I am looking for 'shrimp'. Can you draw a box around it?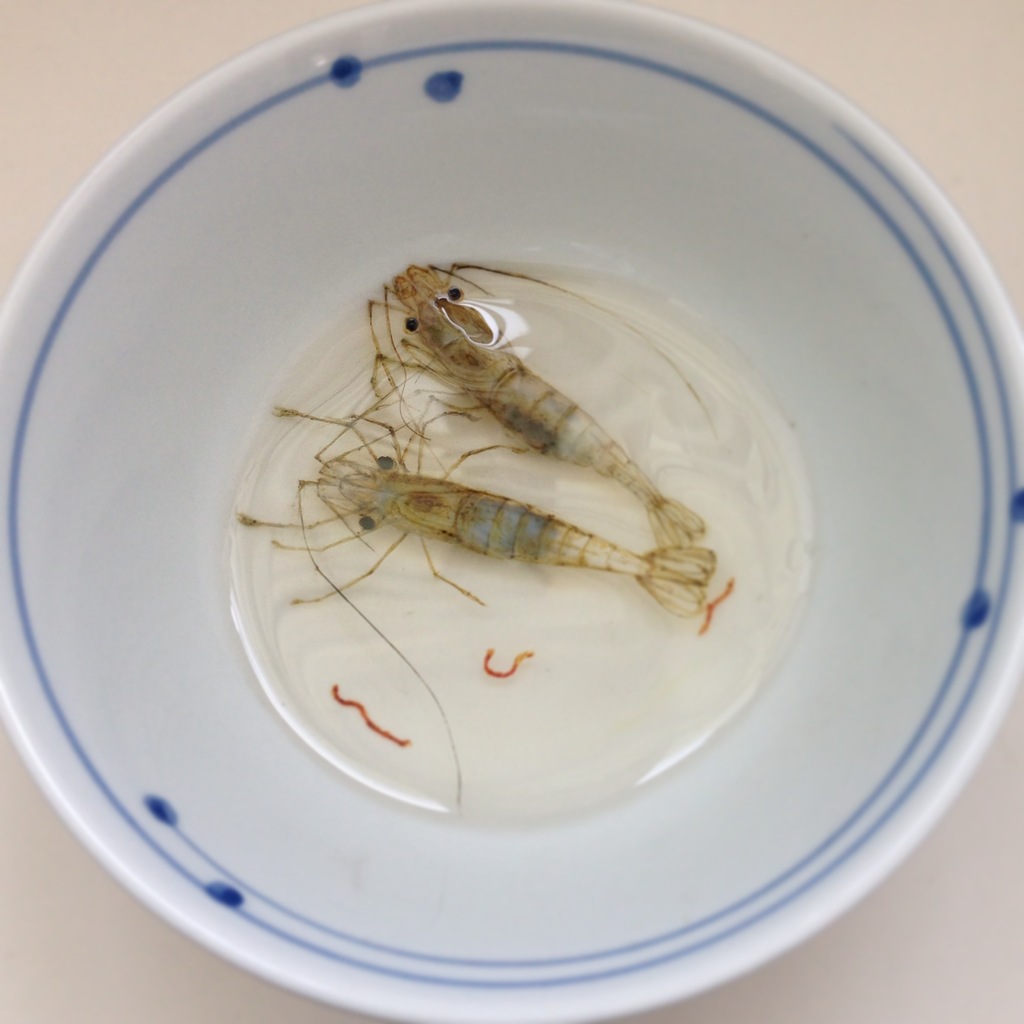
Sure, the bounding box is BBox(360, 262, 713, 548).
